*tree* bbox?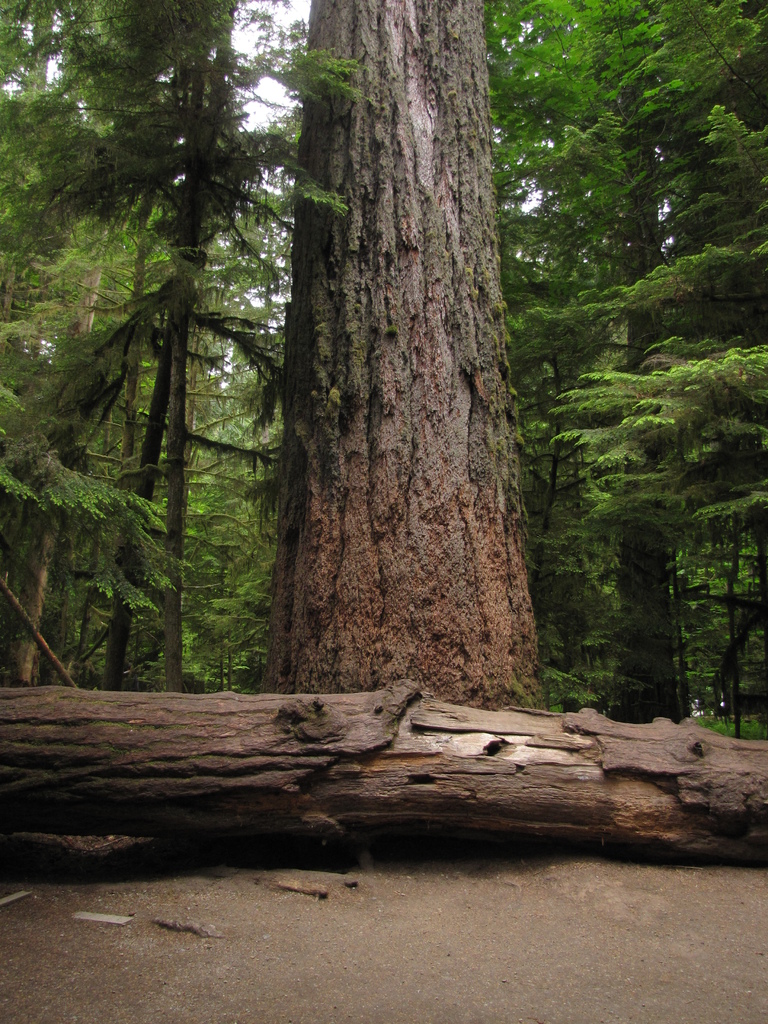
<region>255, 1, 556, 713</region>
